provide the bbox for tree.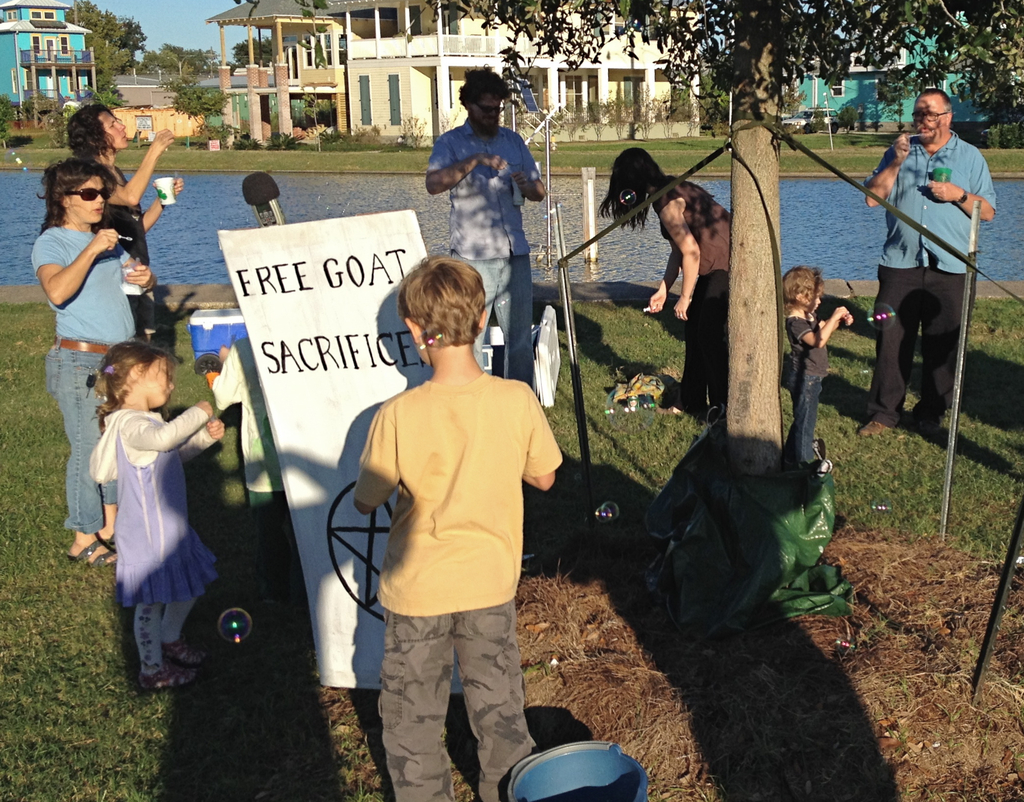
<box>90,36,131,77</box>.
